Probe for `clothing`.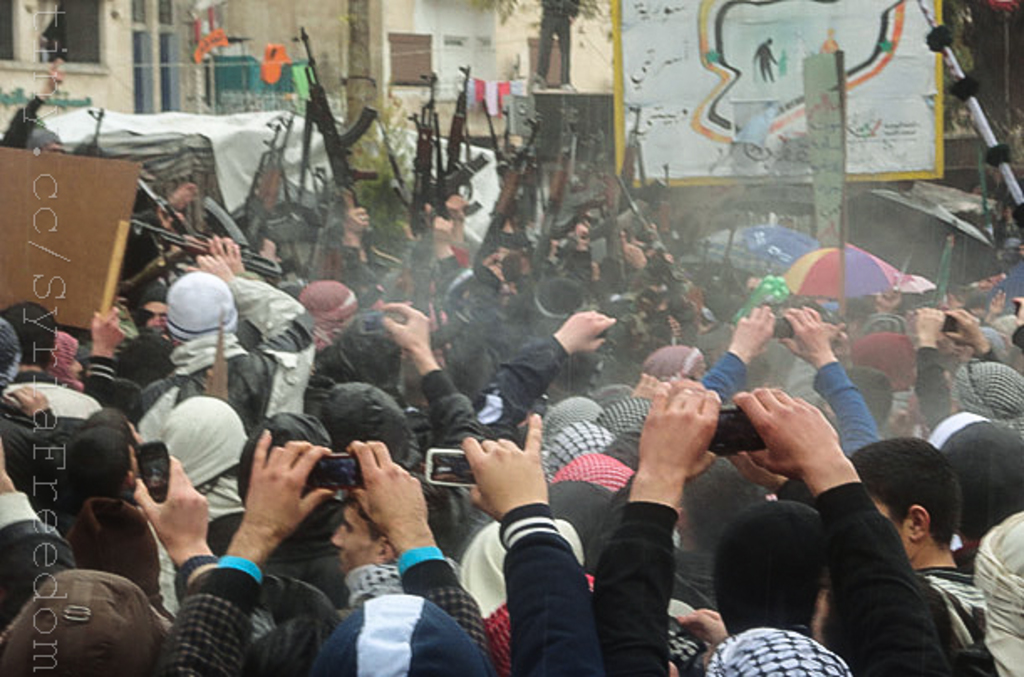
Probe result: <box>590,501,950,674</box>.
